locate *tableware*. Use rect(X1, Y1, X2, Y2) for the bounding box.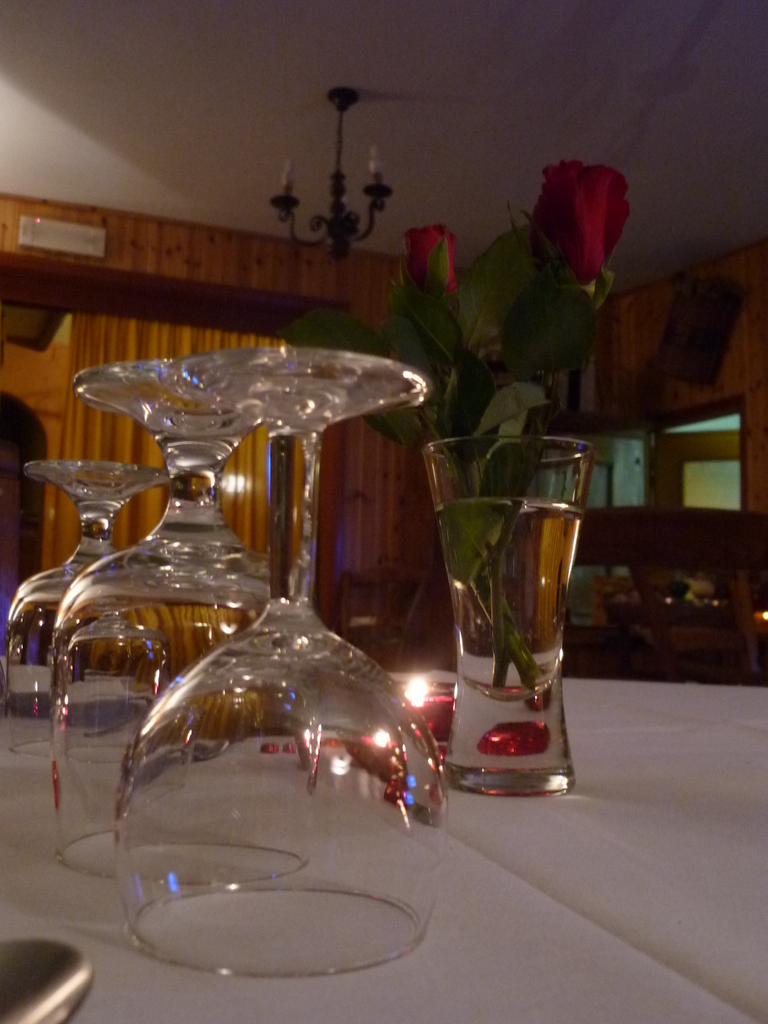
rect(124, 344, 445, 986).
